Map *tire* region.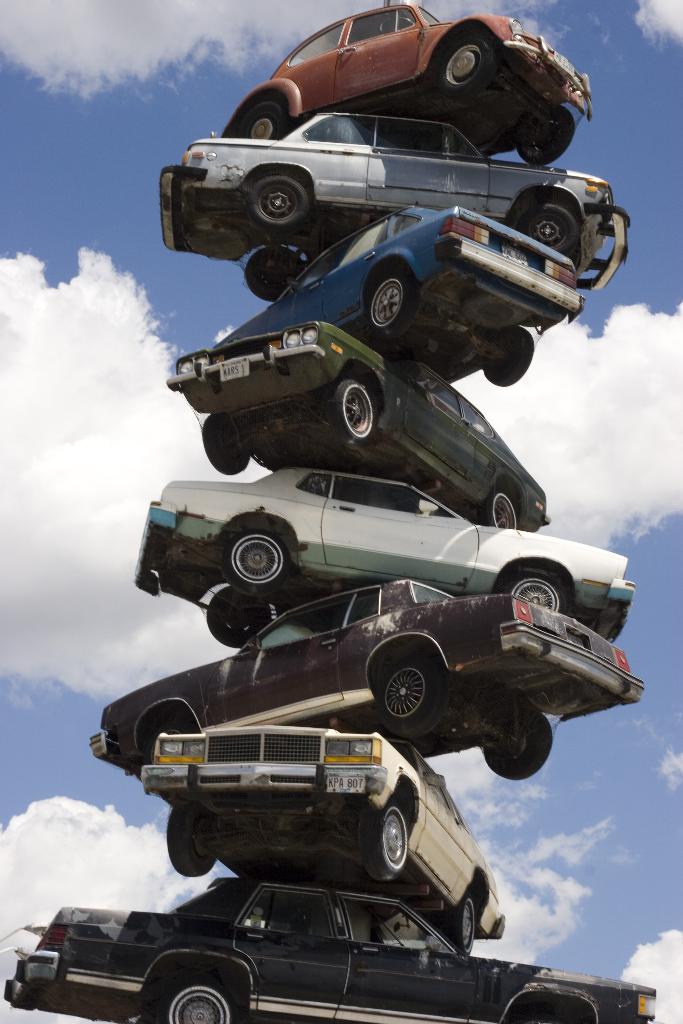
Mapped to [x1=513, y1=102, x2=578, y2=168].
